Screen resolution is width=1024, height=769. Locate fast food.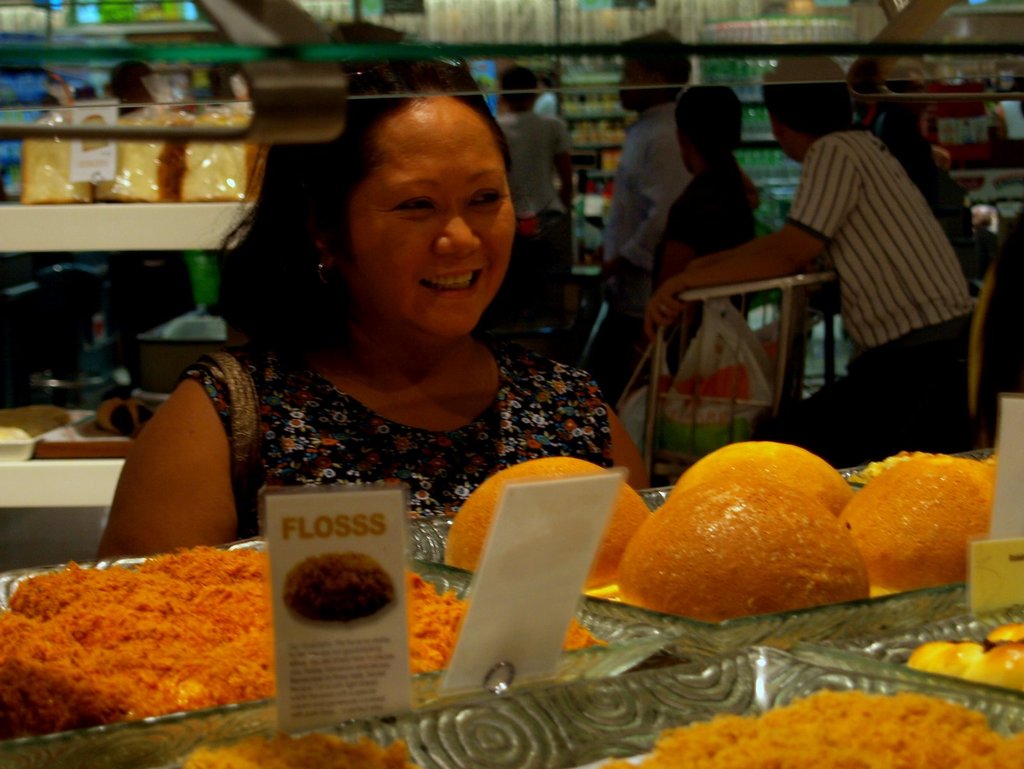
435,454,652,587.
